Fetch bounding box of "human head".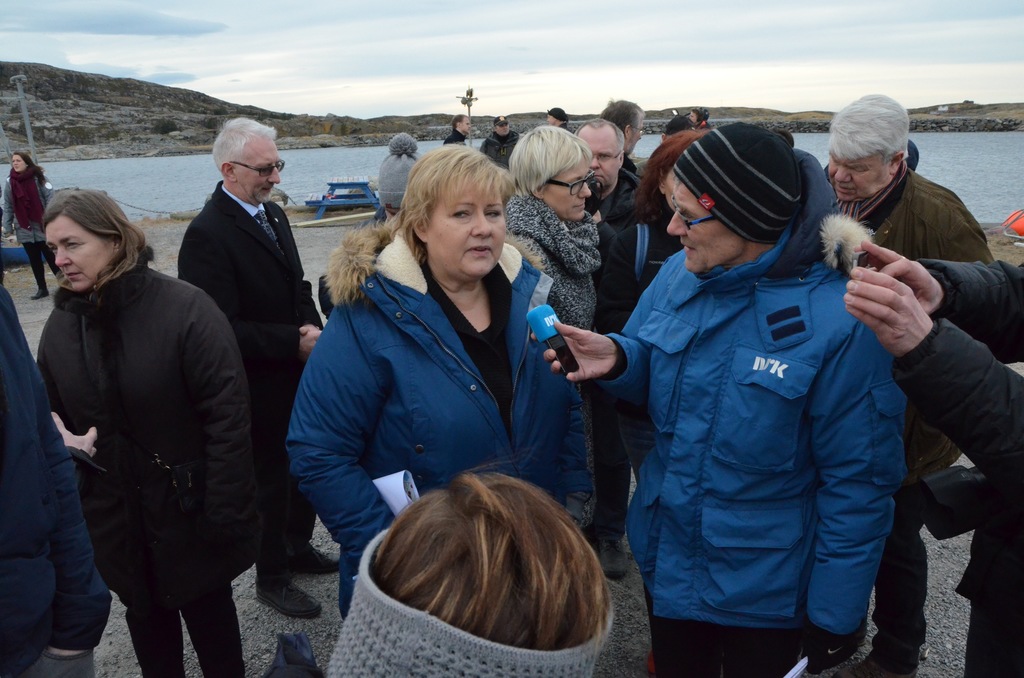
Bbox: left=575, top=117, right=621, bottom=192.
